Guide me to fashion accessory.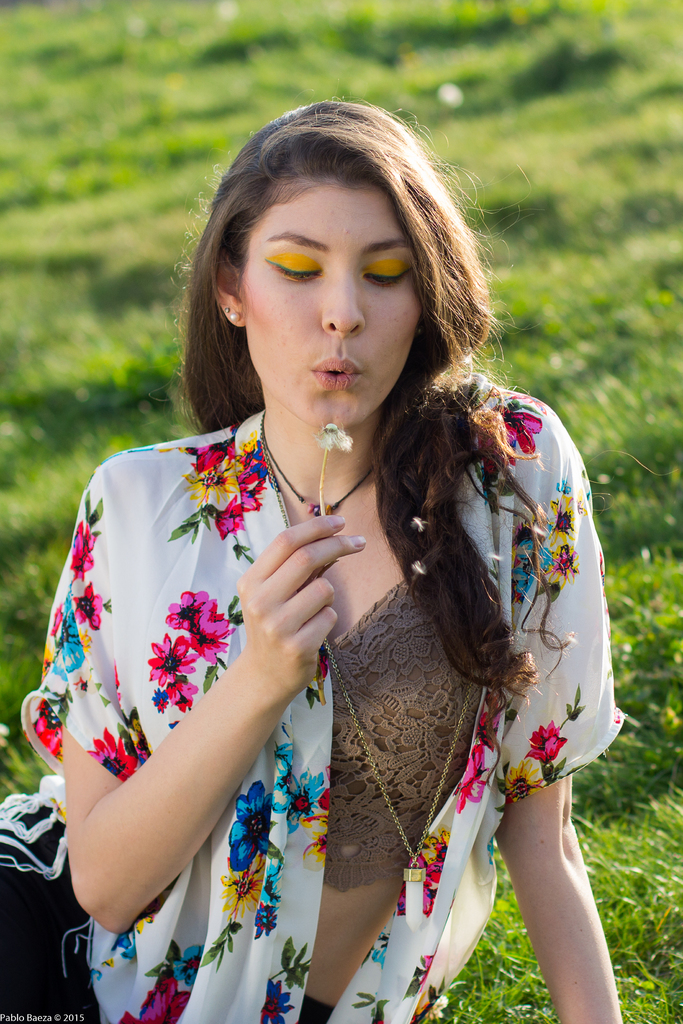
Guidance: <region>224, 305, 231, 312</region>.
